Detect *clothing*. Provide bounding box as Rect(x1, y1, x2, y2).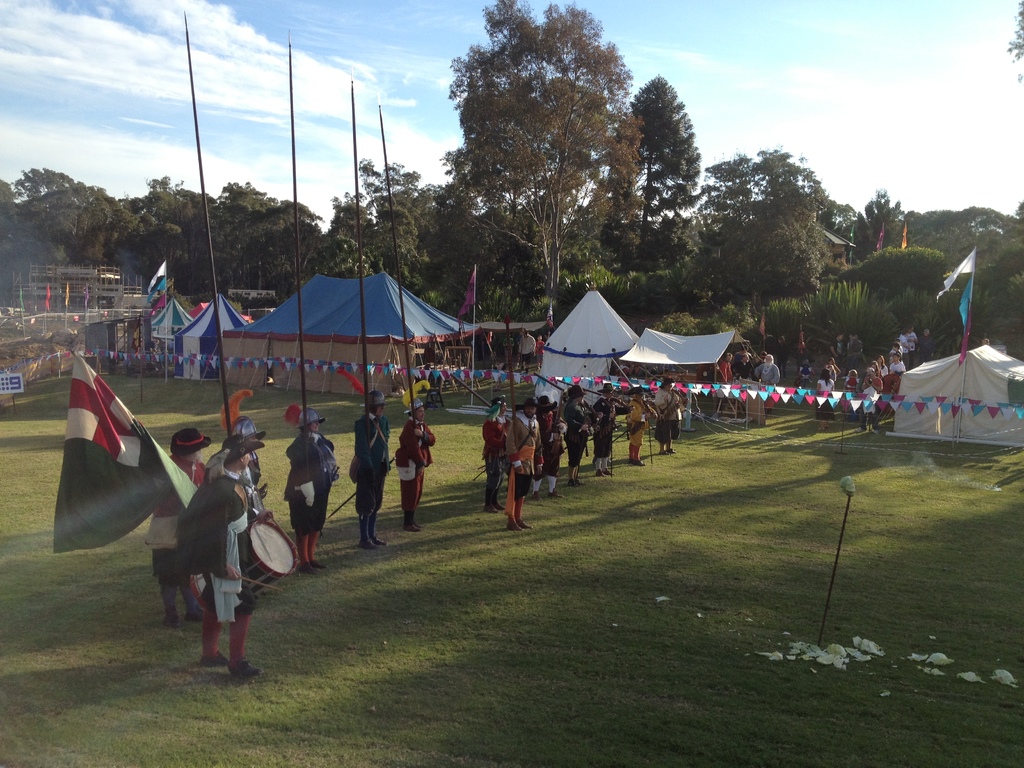
Rect(752, 360, 780, 405).
